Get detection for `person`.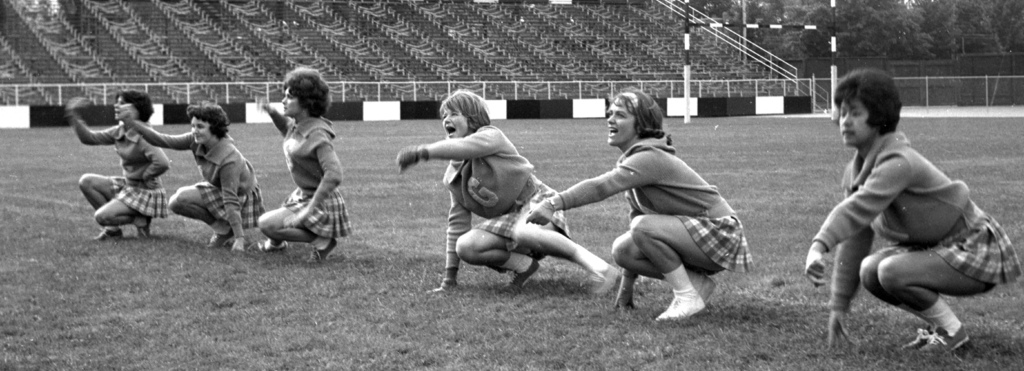
Detection: bbox(396, 91, 619, 295).
